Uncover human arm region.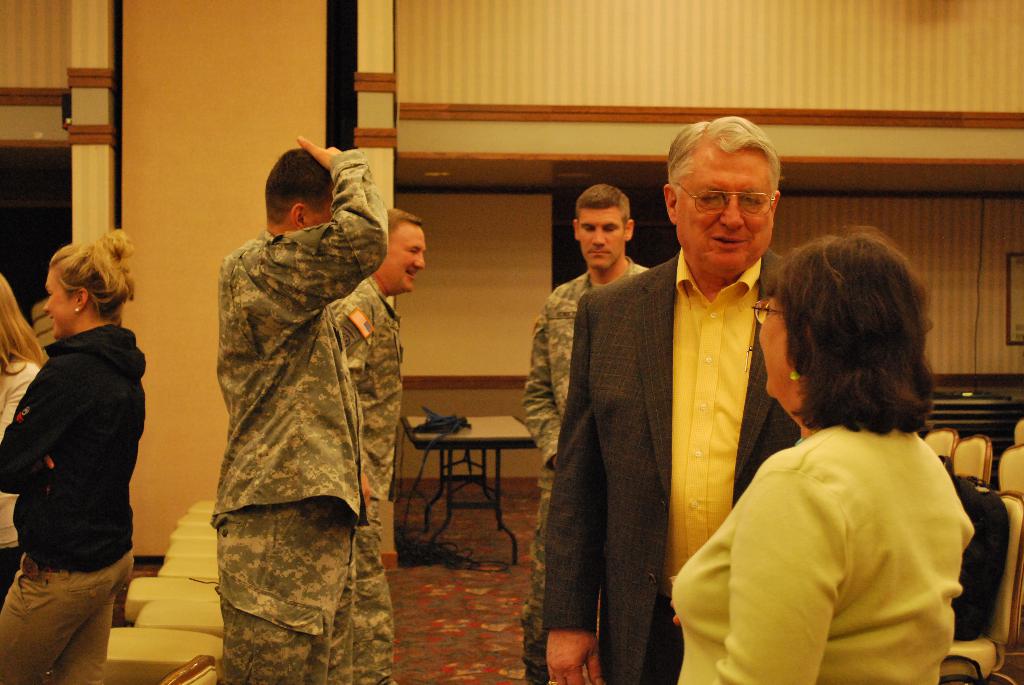
Uncovered: locate(224, 127, 392, 338).
